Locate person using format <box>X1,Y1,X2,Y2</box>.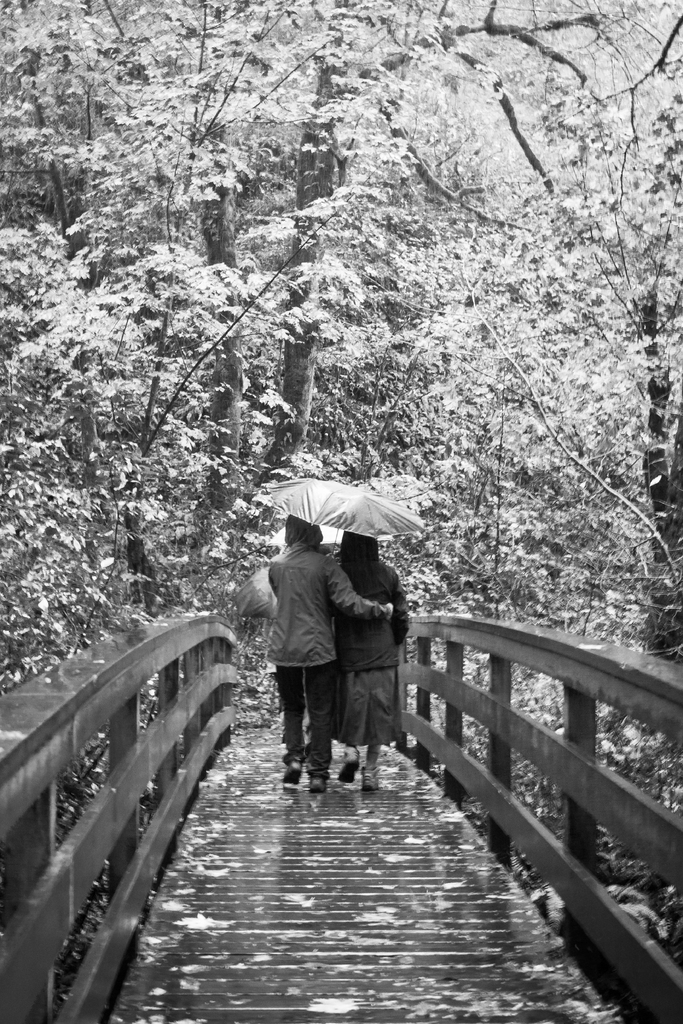
<box>327,529,418,788</box>.
